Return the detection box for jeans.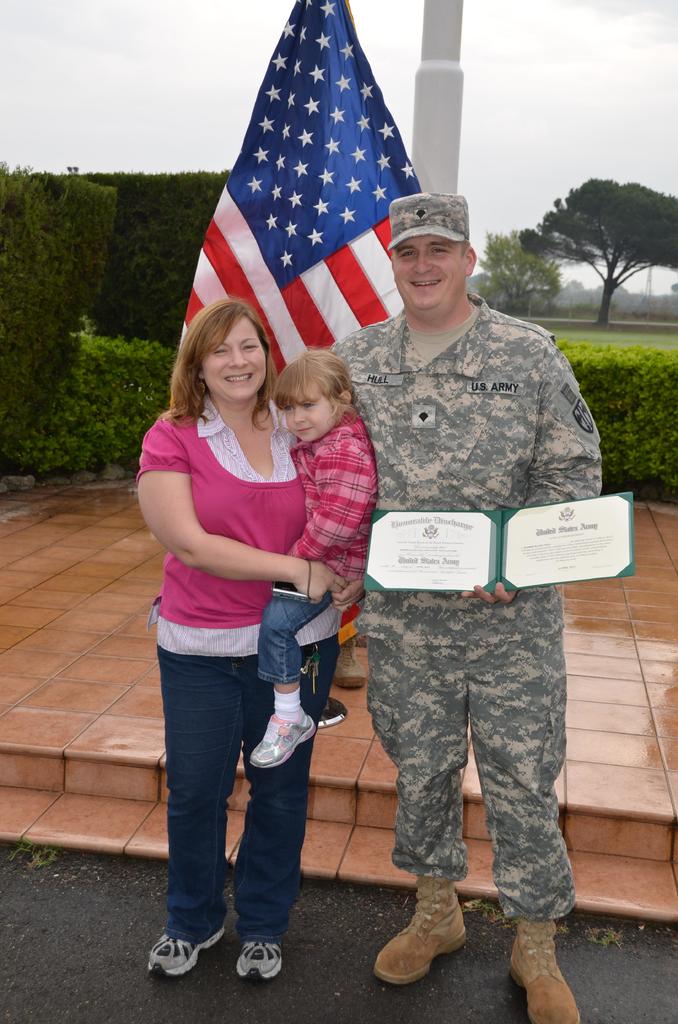
x1=155 y1=640 x2=335 y2=948.
